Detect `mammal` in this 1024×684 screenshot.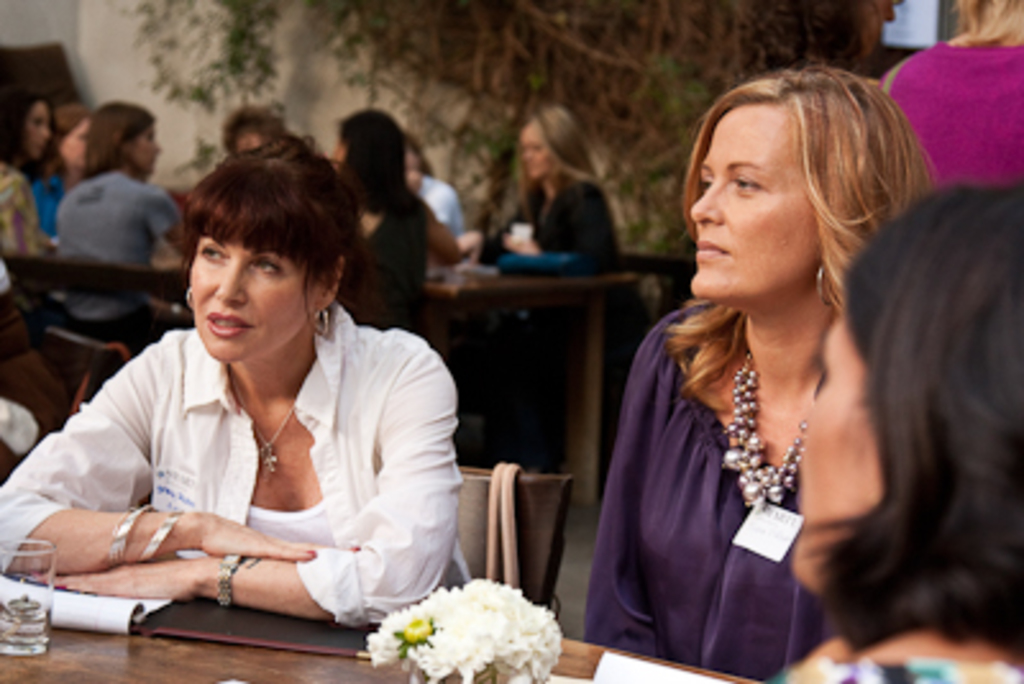
Detection: [x1=49, y1=92, x2=192, y2=346].
